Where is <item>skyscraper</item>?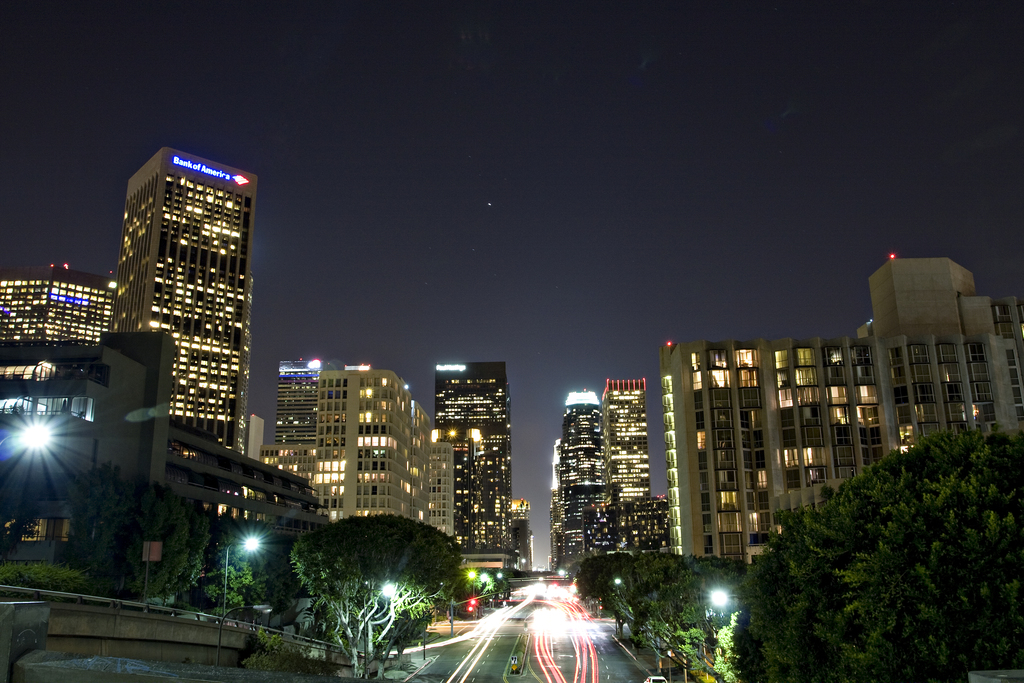
rect(79, 142, 266, 532).
